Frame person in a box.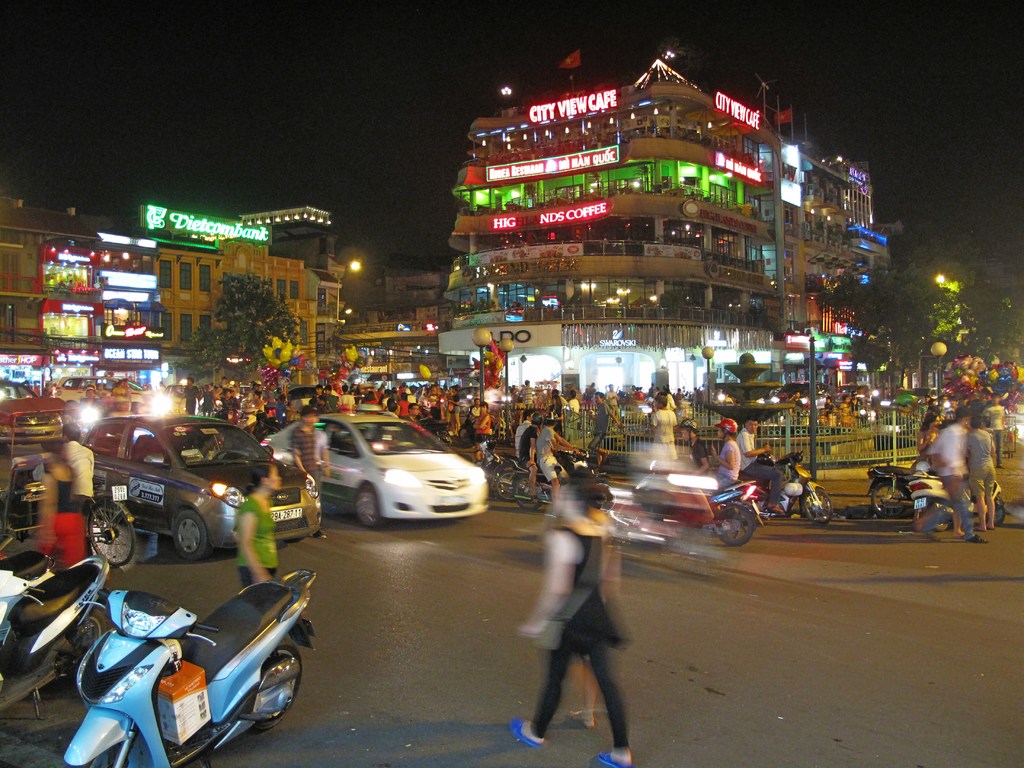
bbox(55, 421, 105, 535).
